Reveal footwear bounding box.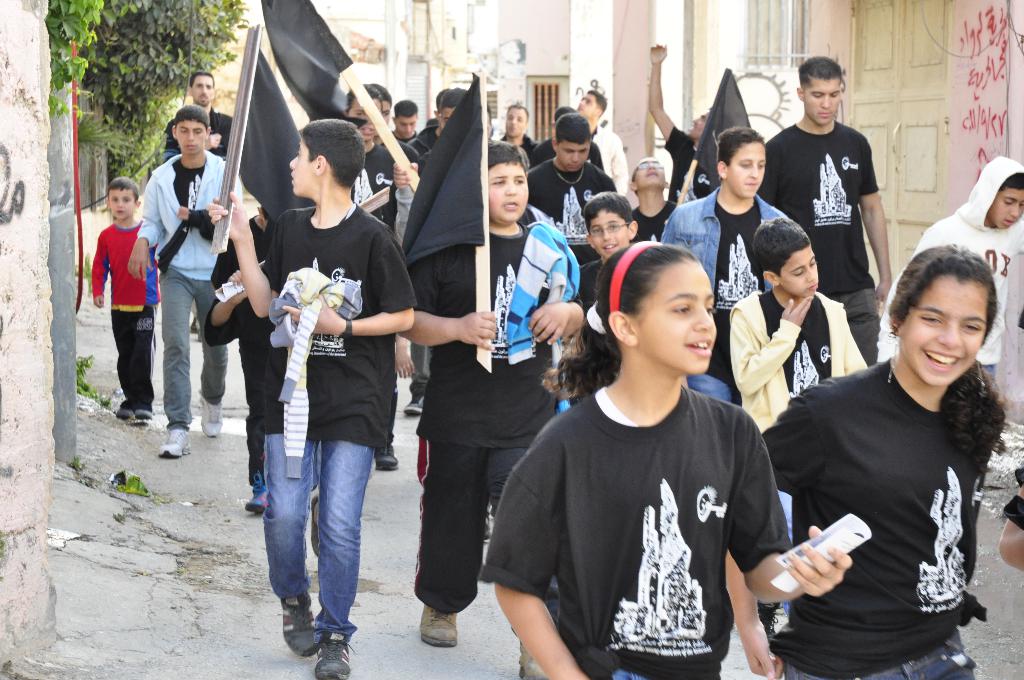
Revealed: bbox=[376, 437, 402, 467].
